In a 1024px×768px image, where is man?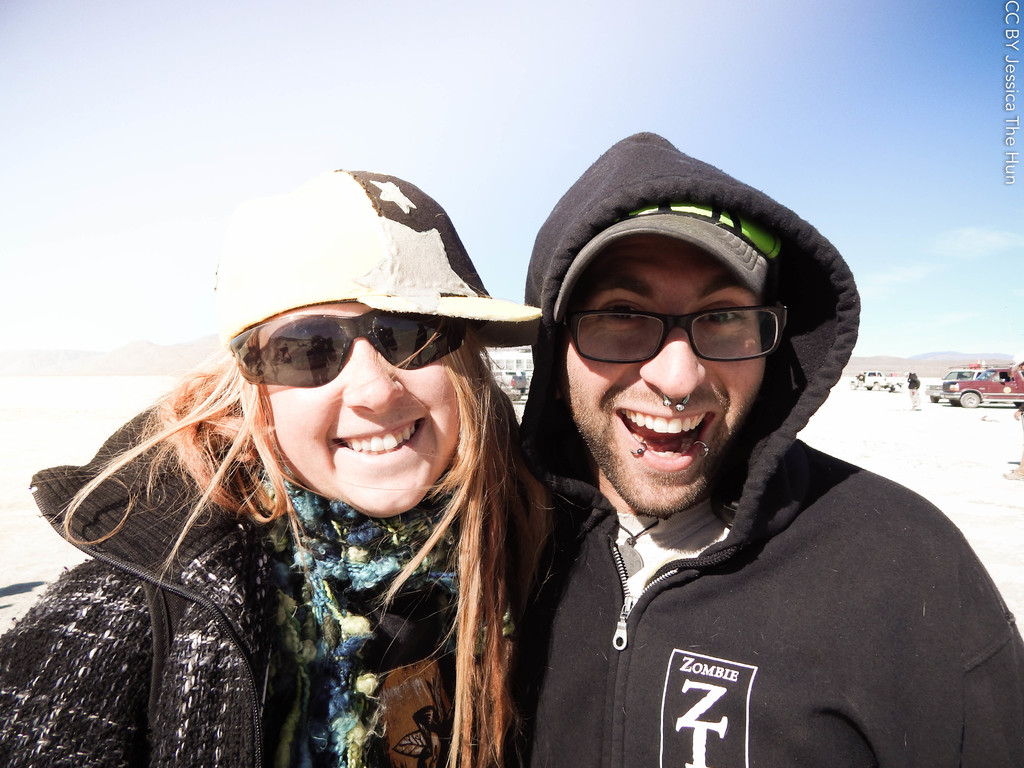
(524, 126, 1023, 767).
